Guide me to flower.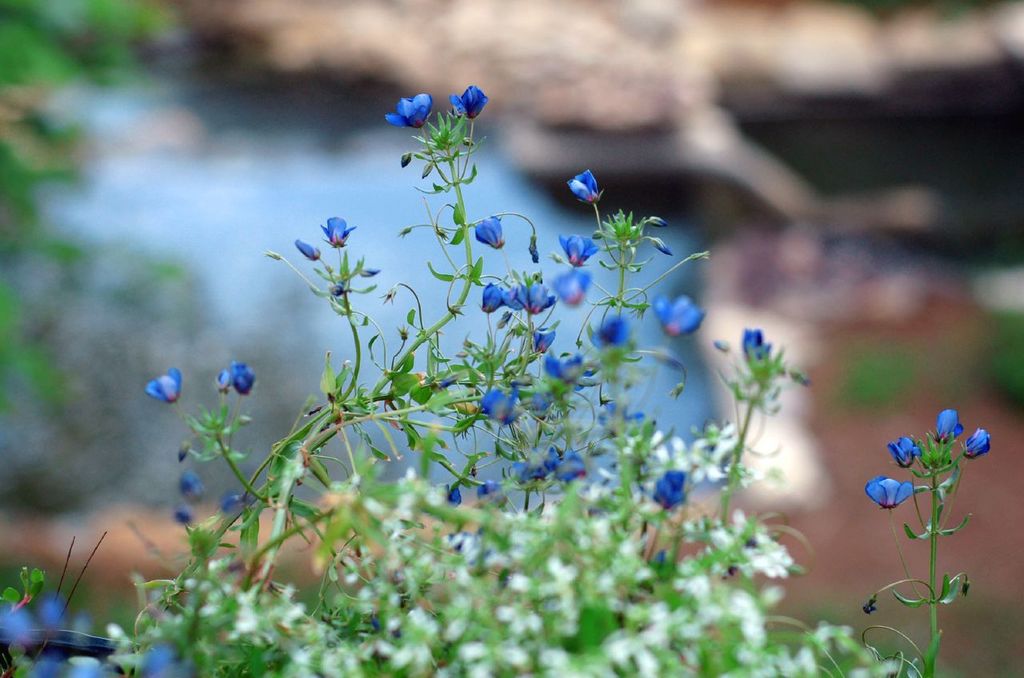
Guidance: bbox=(888, 433, 917, 466).
